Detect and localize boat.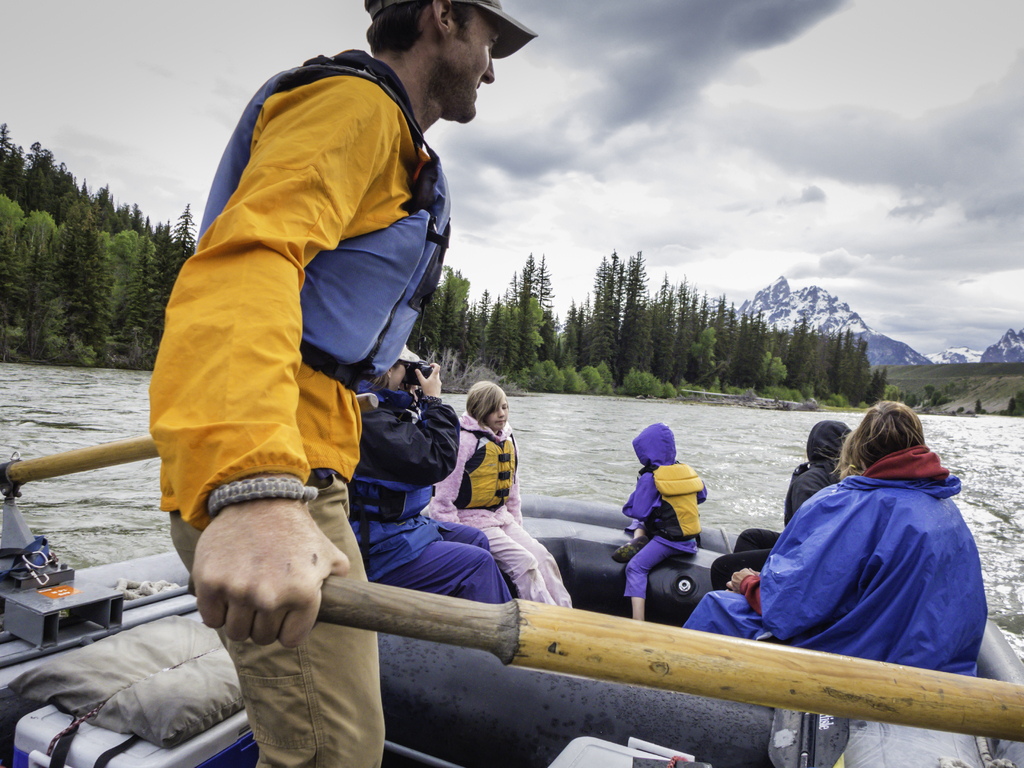
Localized at box(0, 492, 1023, 767).
